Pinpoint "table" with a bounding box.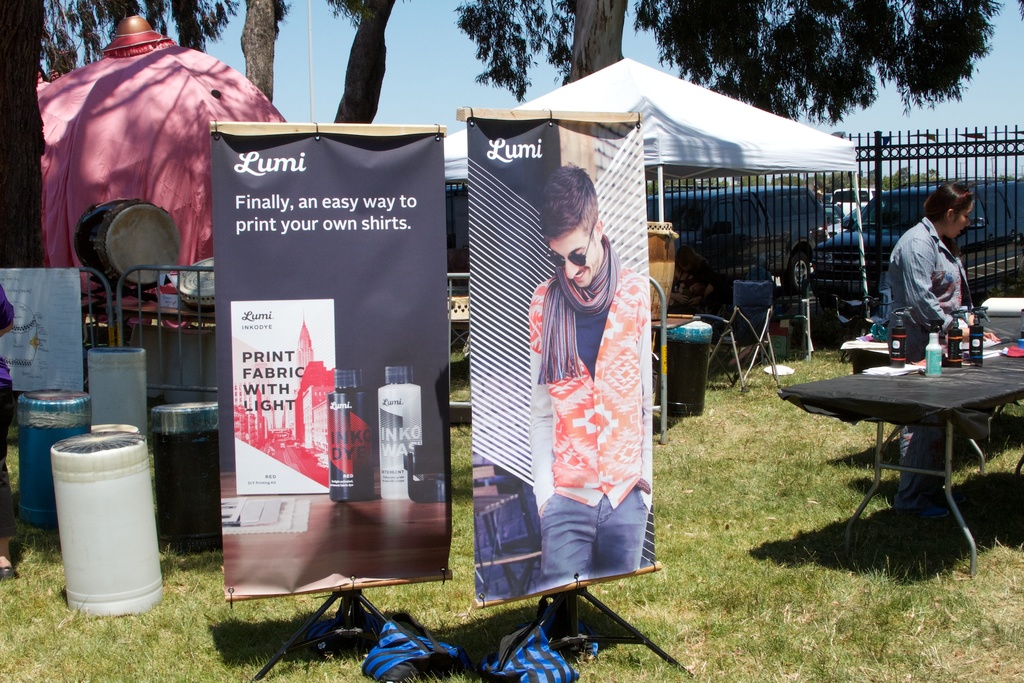
[794,313,1018,570].
